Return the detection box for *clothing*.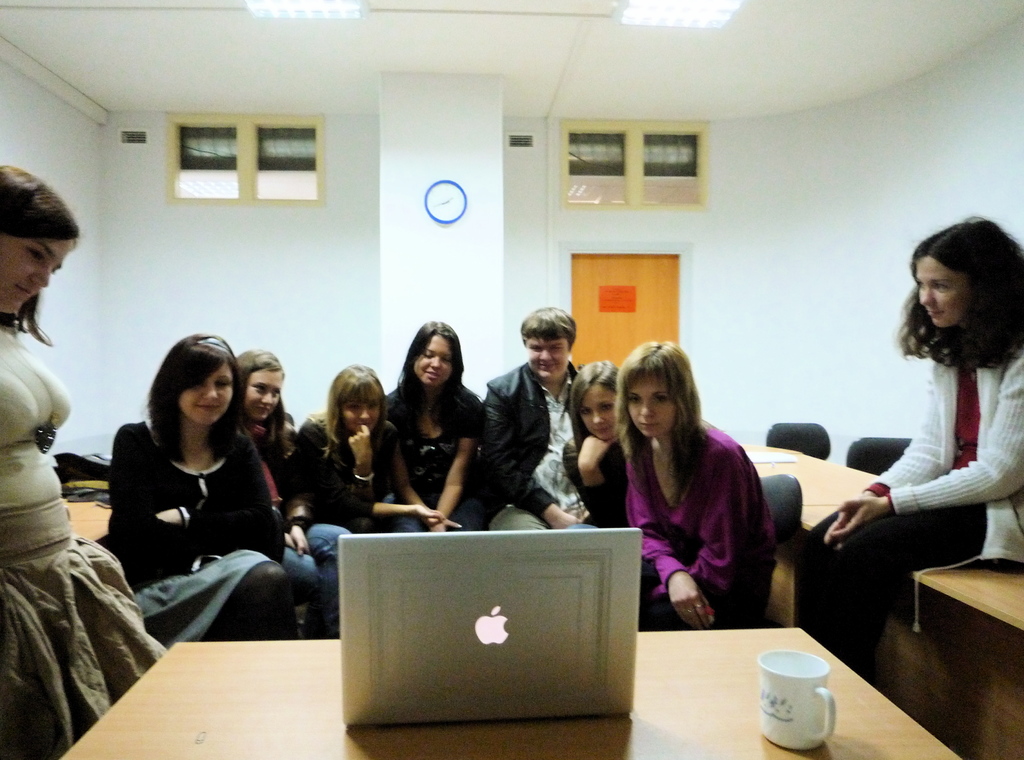
(left=301, top=392, right=422, bottom=553).
